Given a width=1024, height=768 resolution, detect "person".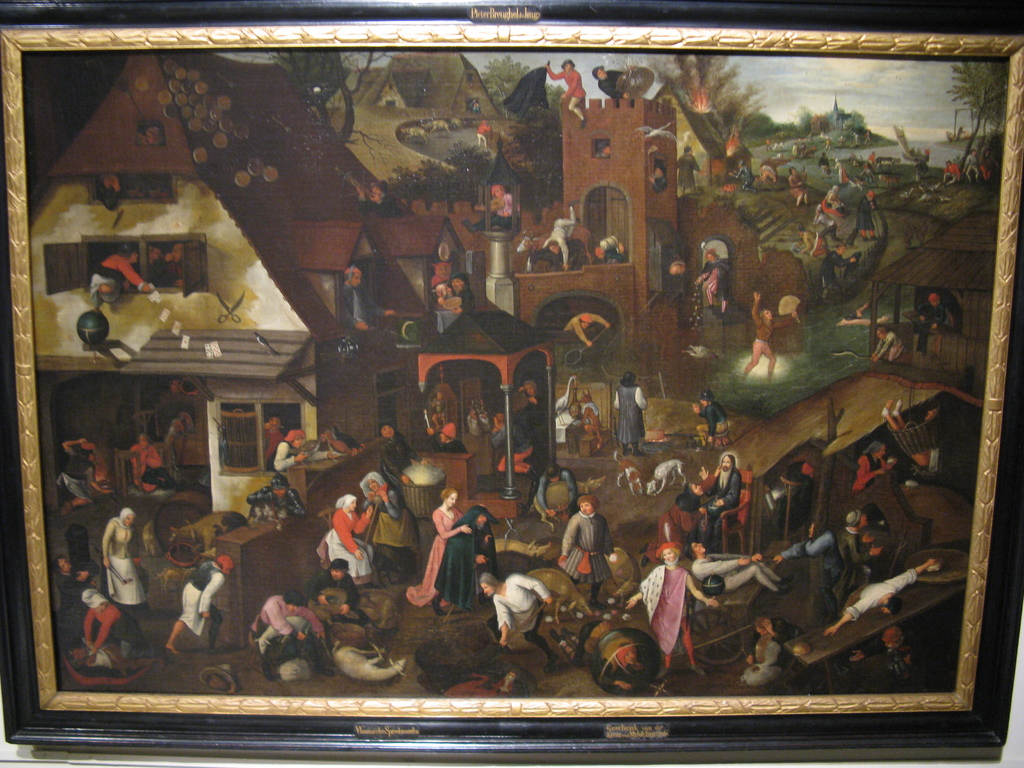
{"x1": 835, "y1": 506, "x2": 883, "y2": 619}.
